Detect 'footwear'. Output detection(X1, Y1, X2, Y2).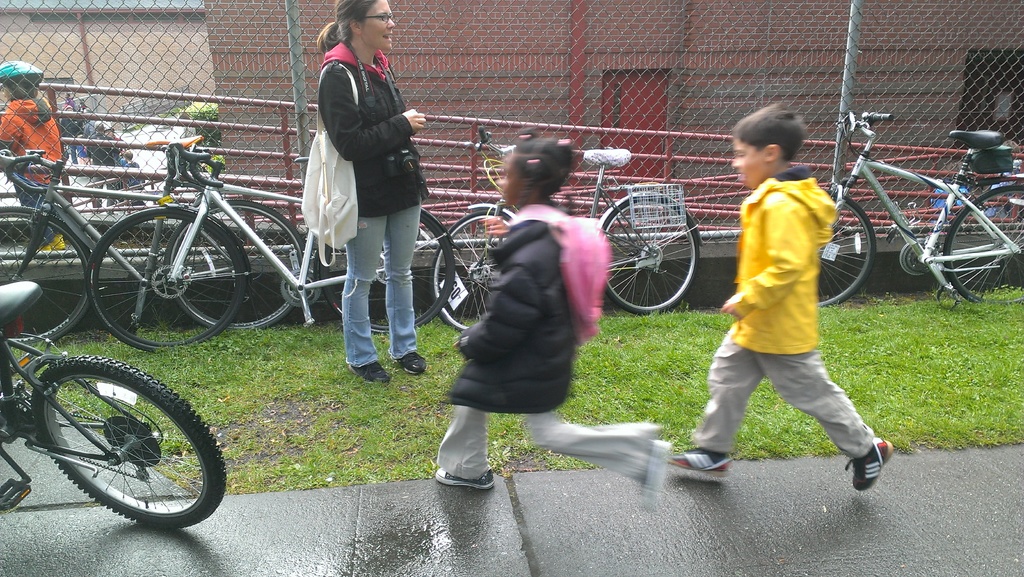
detection(51, 233, 68, 251).
